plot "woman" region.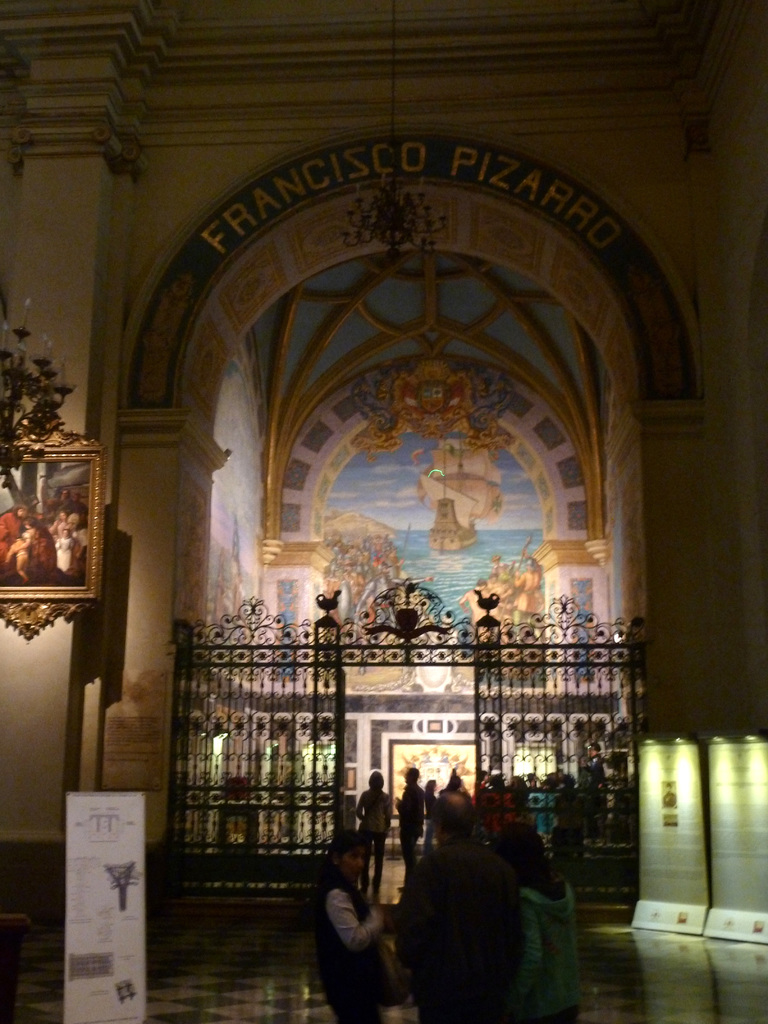
Plotted at {"x1": 352, "y1": 772, "x2": 390, "y2": 895}.
